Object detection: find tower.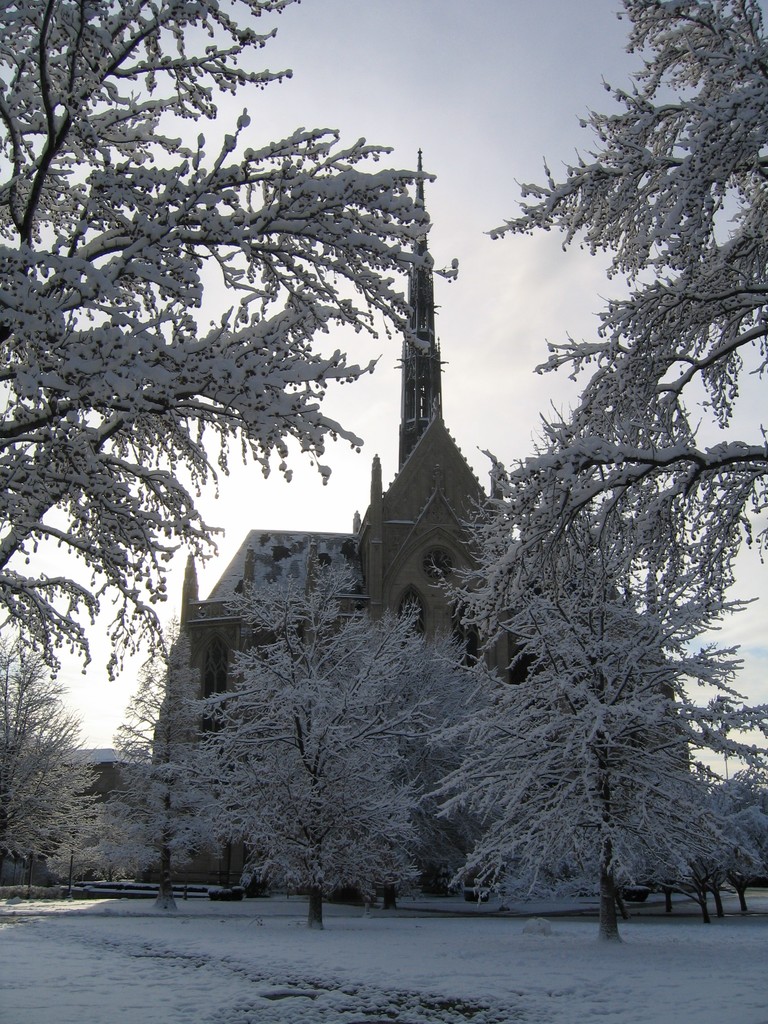
{"x1": 393, "y1": 155, "x2": 444, "y2": 482}.
